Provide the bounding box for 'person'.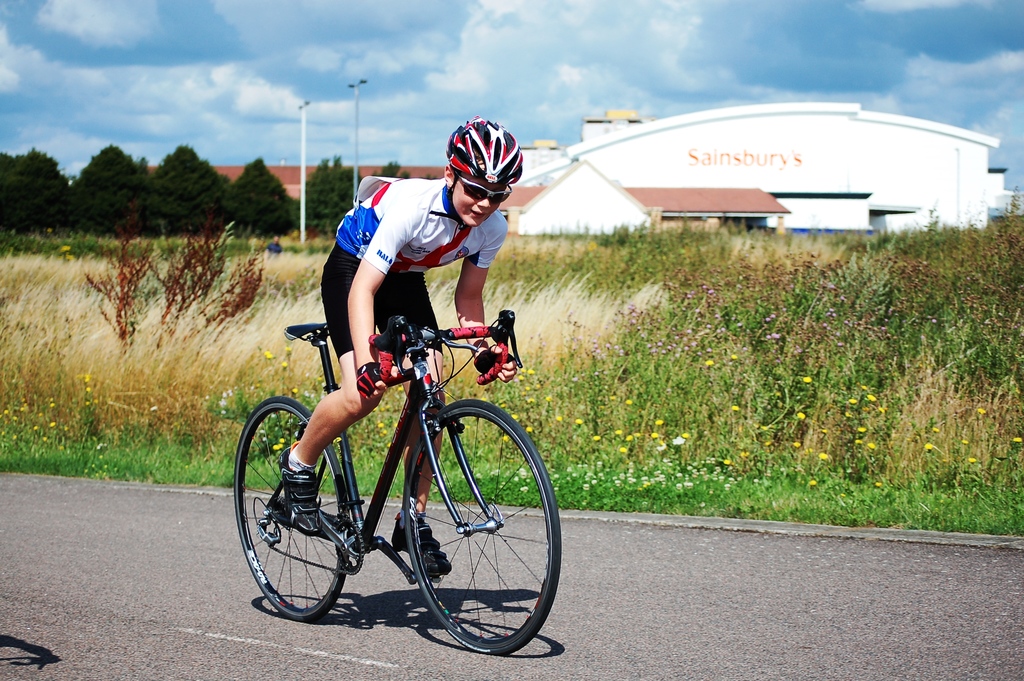
select_region(280, 117, 523, 580).
